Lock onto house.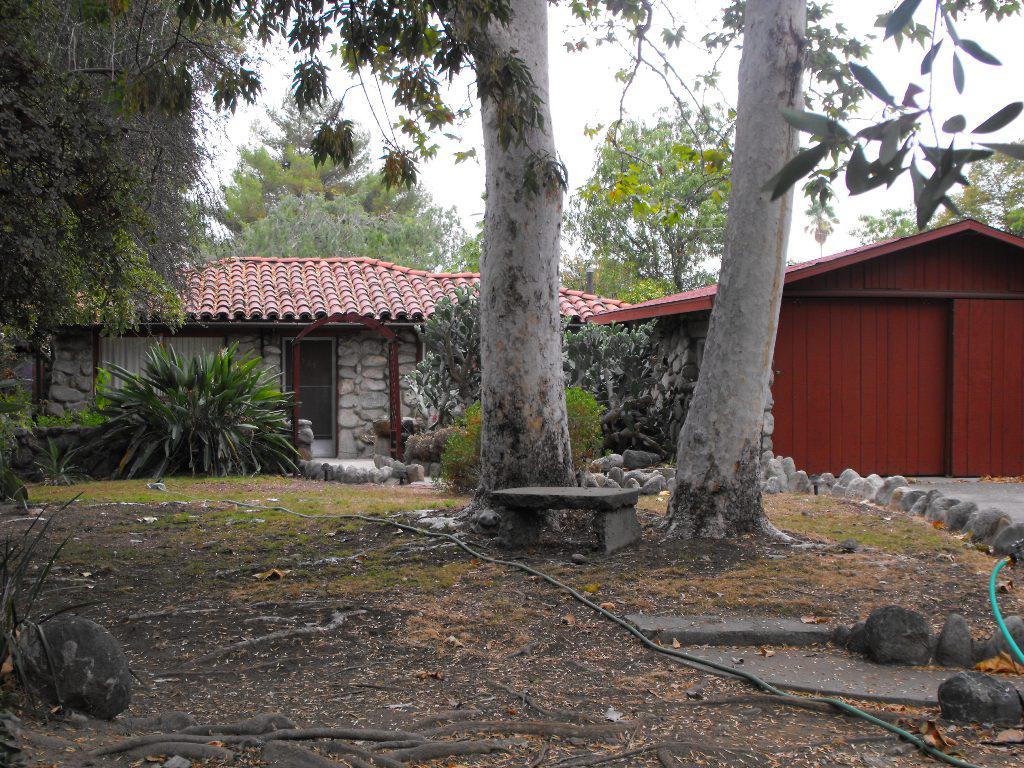
Locked: rect(364, 276, 544, 465).
